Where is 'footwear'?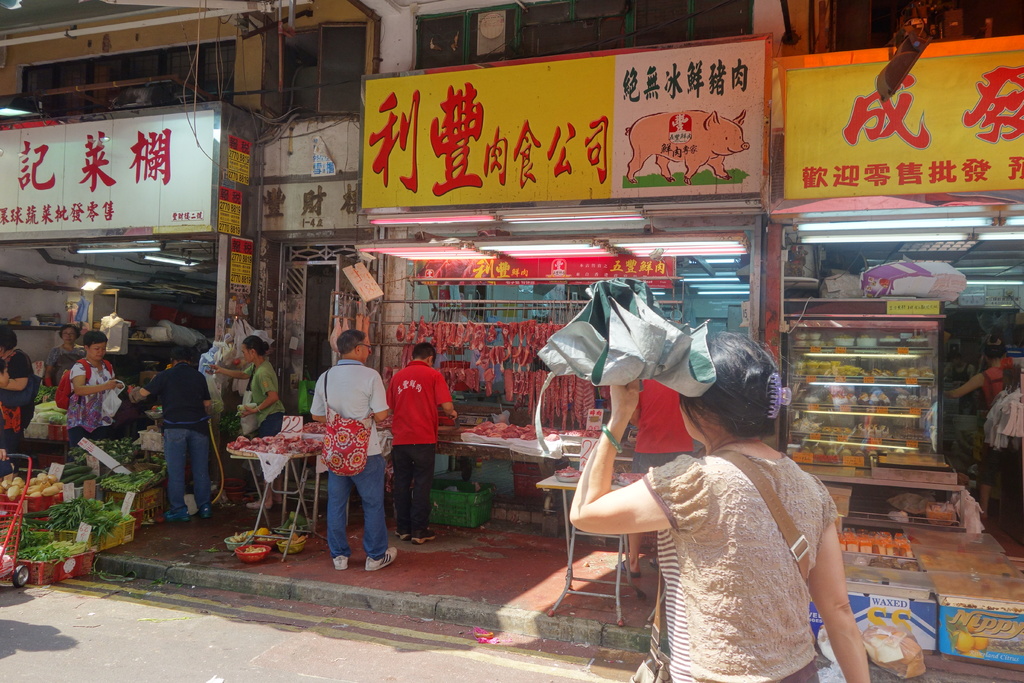
<region>198, 499, 212, 519</region>.
